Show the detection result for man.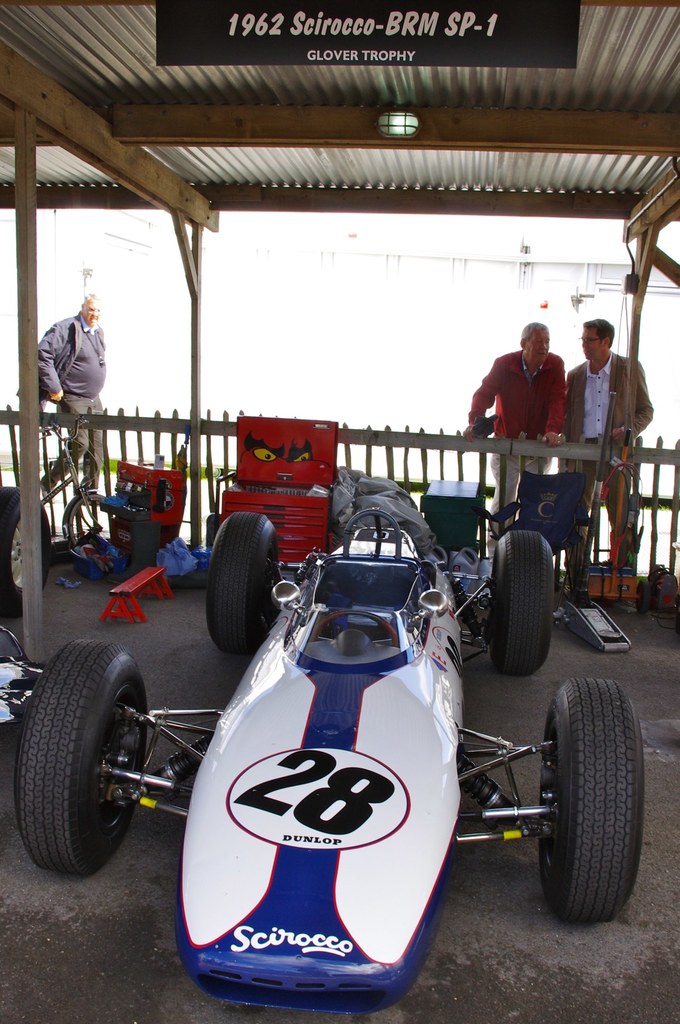
locate(26, 280, 117, 509).
